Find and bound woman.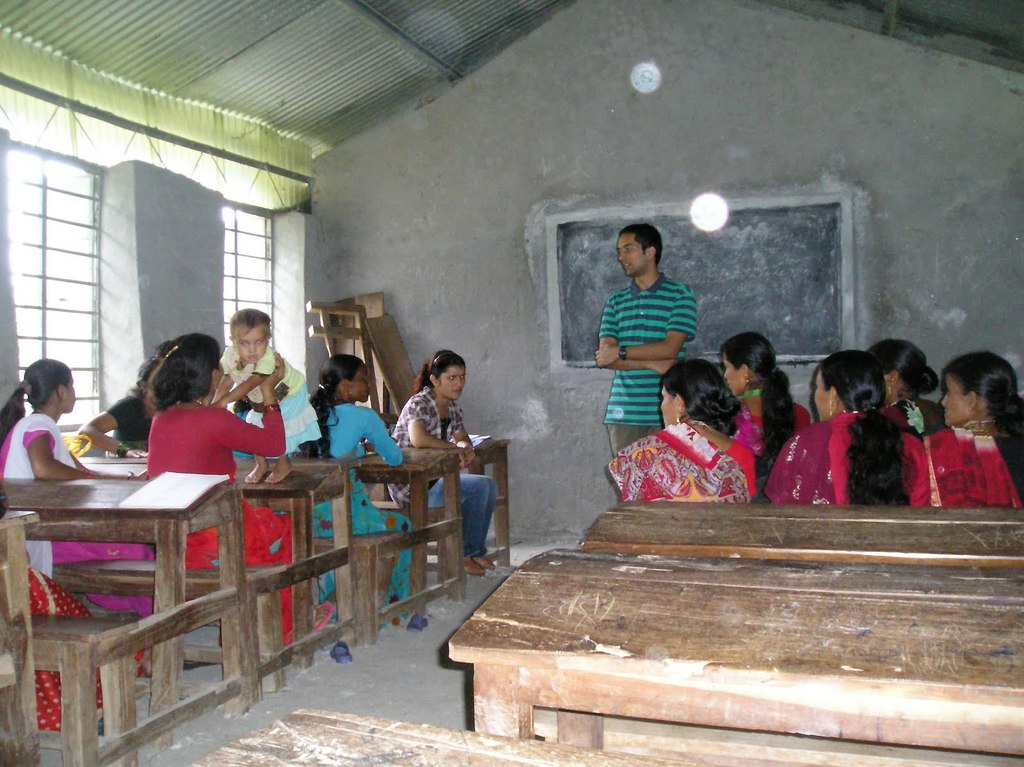
Bound: 81, 338, 170, 456.
